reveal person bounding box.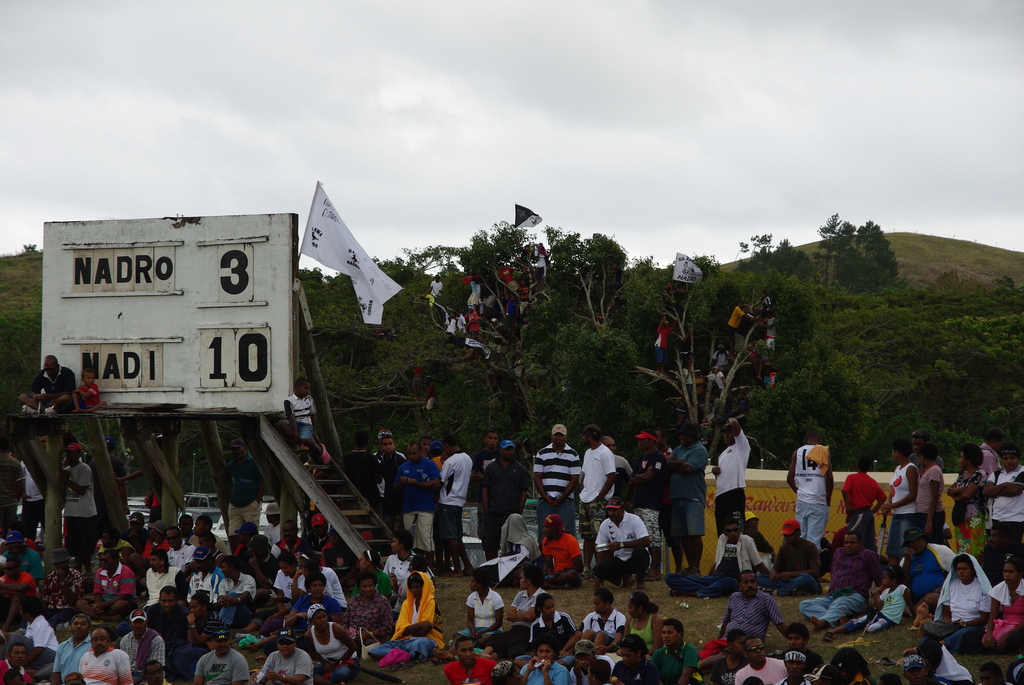
Revealed: [left=171, top=593, right=228, bottom=660].
